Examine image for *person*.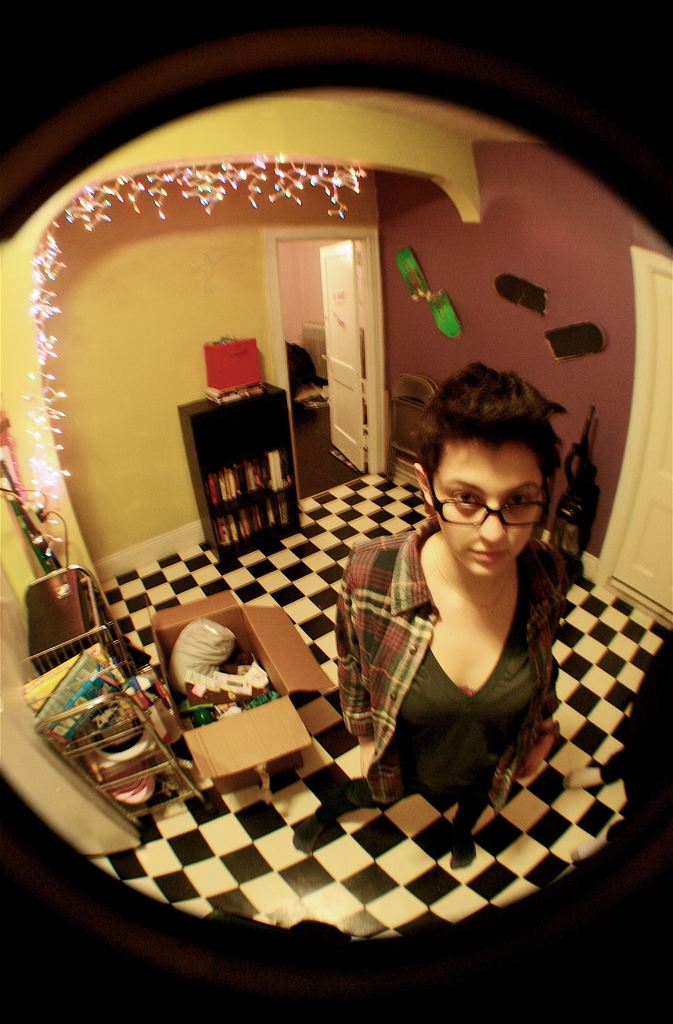
Examination result: x1=295 y1=367 x2=581 y2=853.
